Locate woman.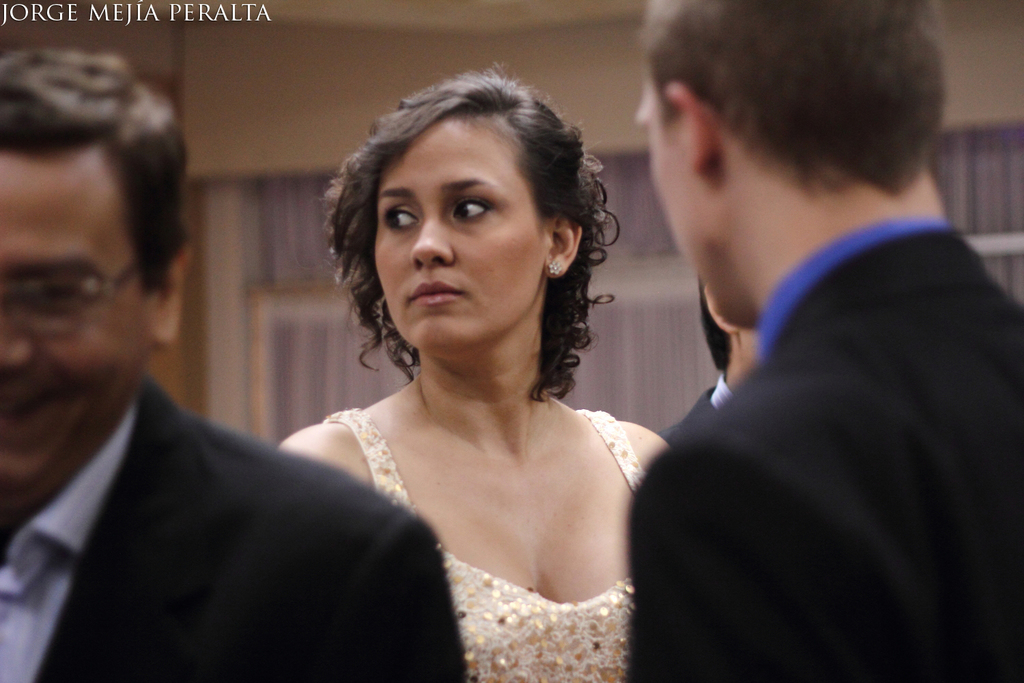
Bounding box: box=[195, 55, 689, 675].
